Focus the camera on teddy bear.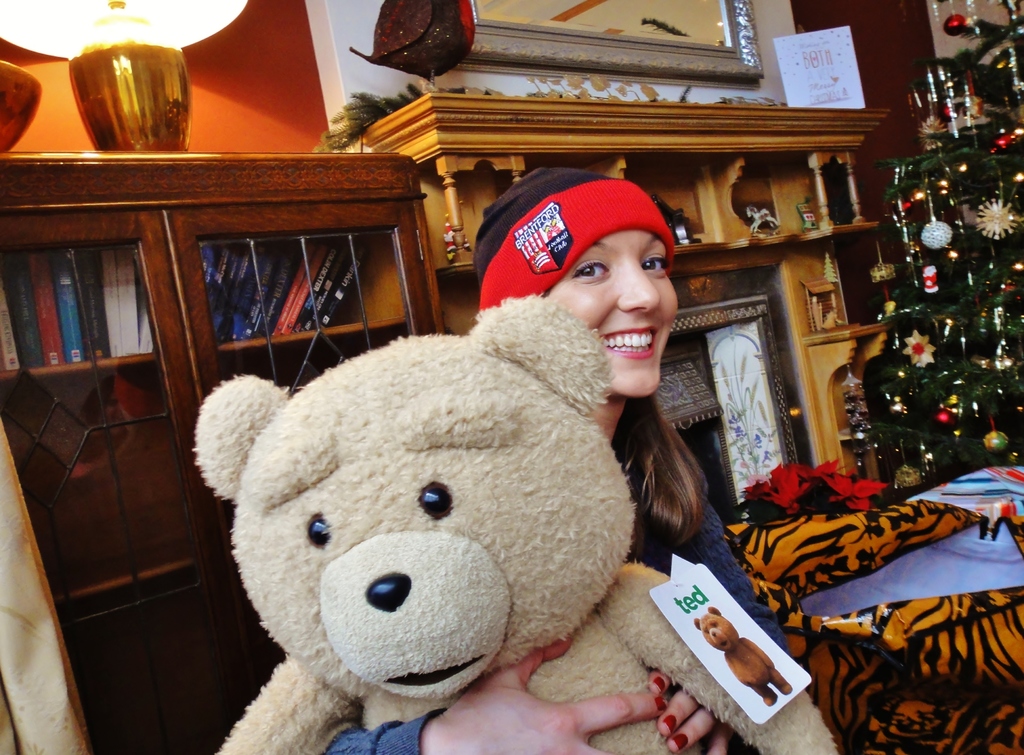
Focus region: {"left": 692, "top": 603, "right": 796, "bottom": 707}.
